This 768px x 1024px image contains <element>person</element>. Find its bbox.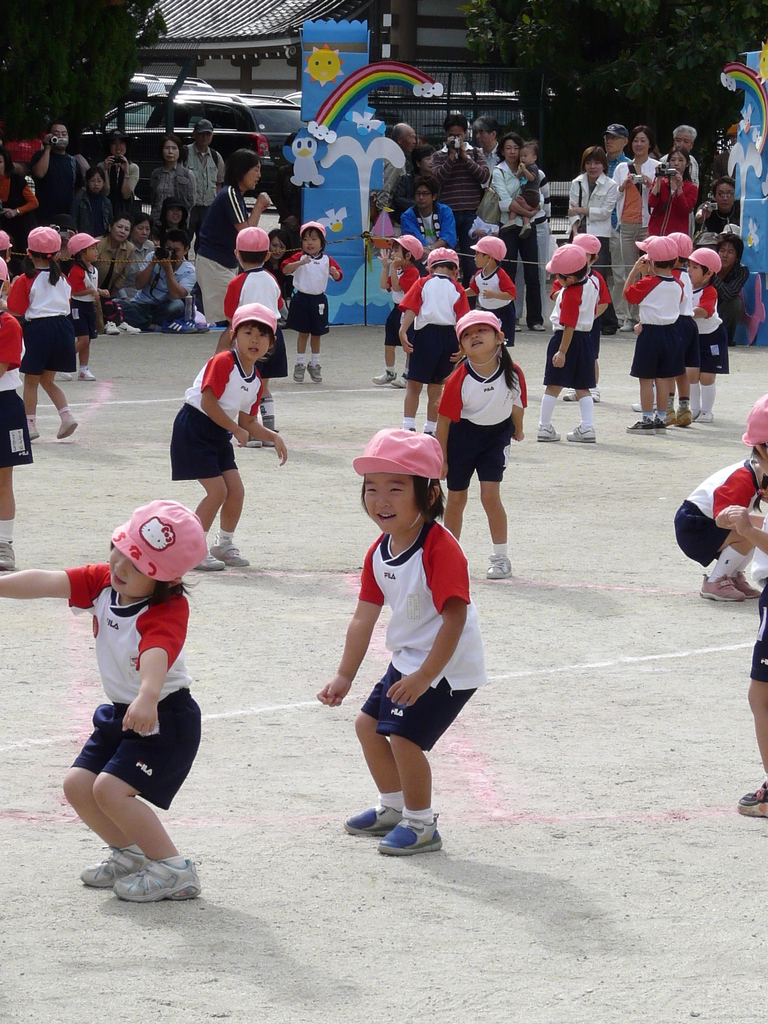
561,147,627,239.
